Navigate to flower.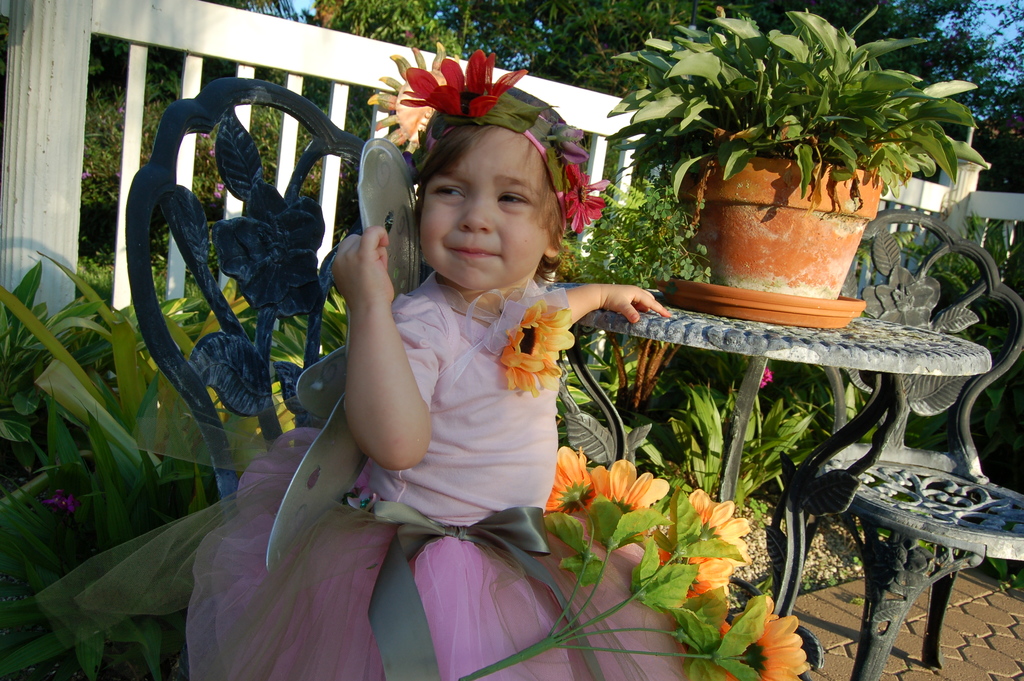
Navigation target: 527/447/690/547.
